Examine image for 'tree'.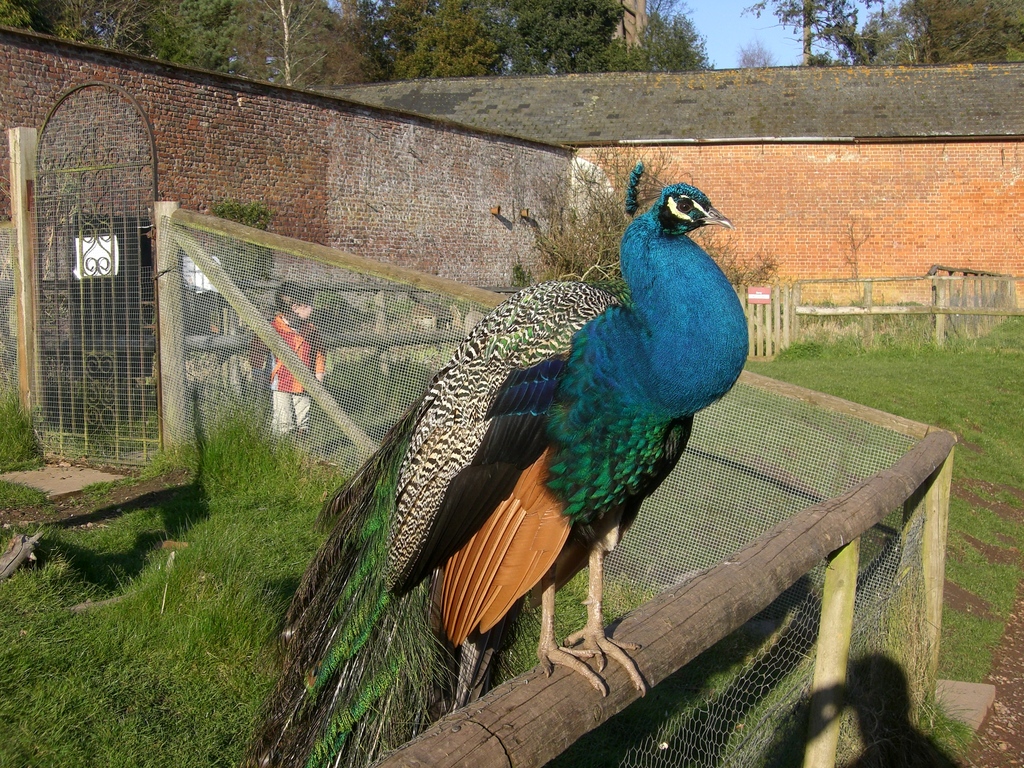
Examination result: <box>732,0,883,81</box>.
